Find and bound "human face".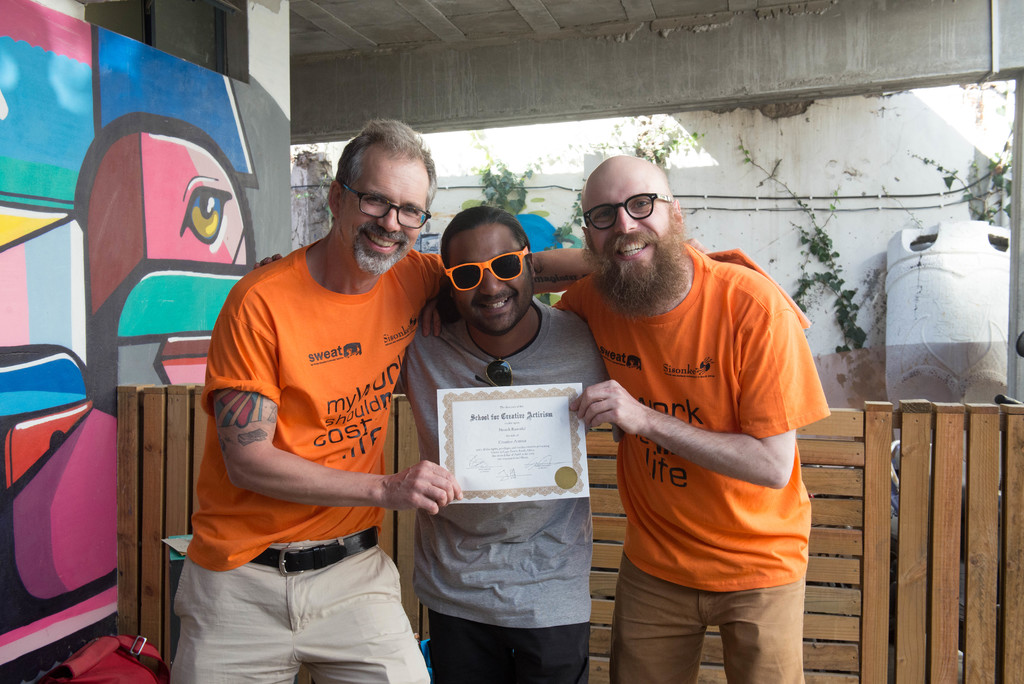
Bound: 584:167:671:297.
